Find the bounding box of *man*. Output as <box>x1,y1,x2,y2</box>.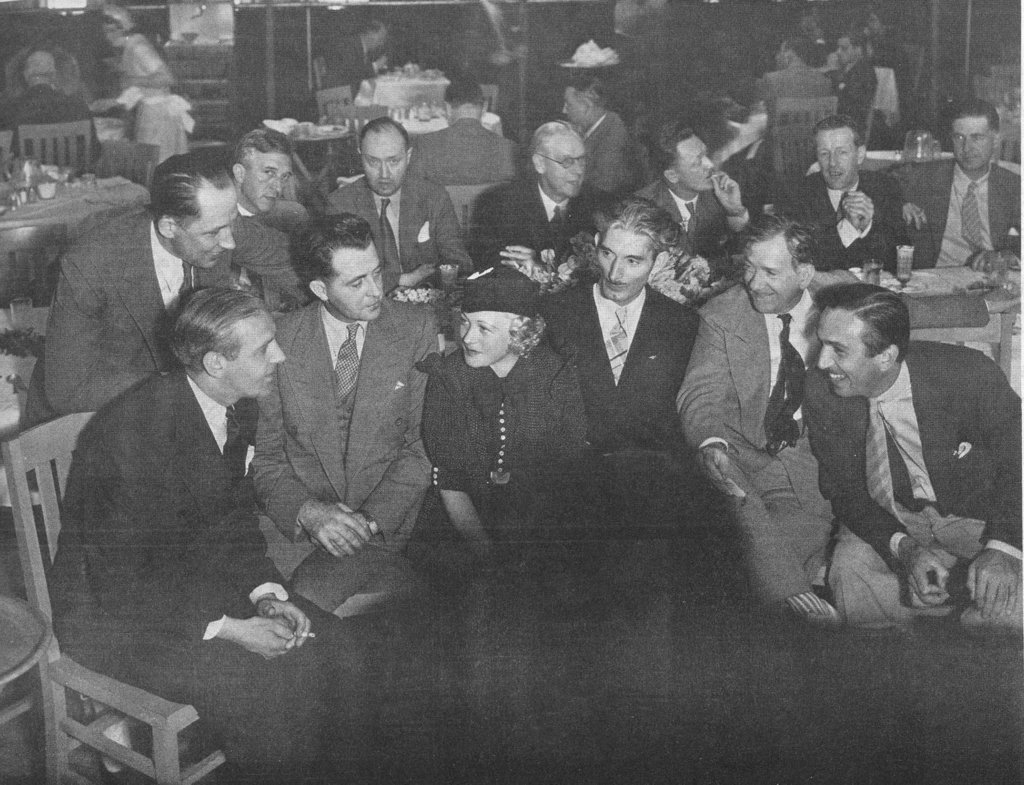
<box>44,285,382,784</box>.
